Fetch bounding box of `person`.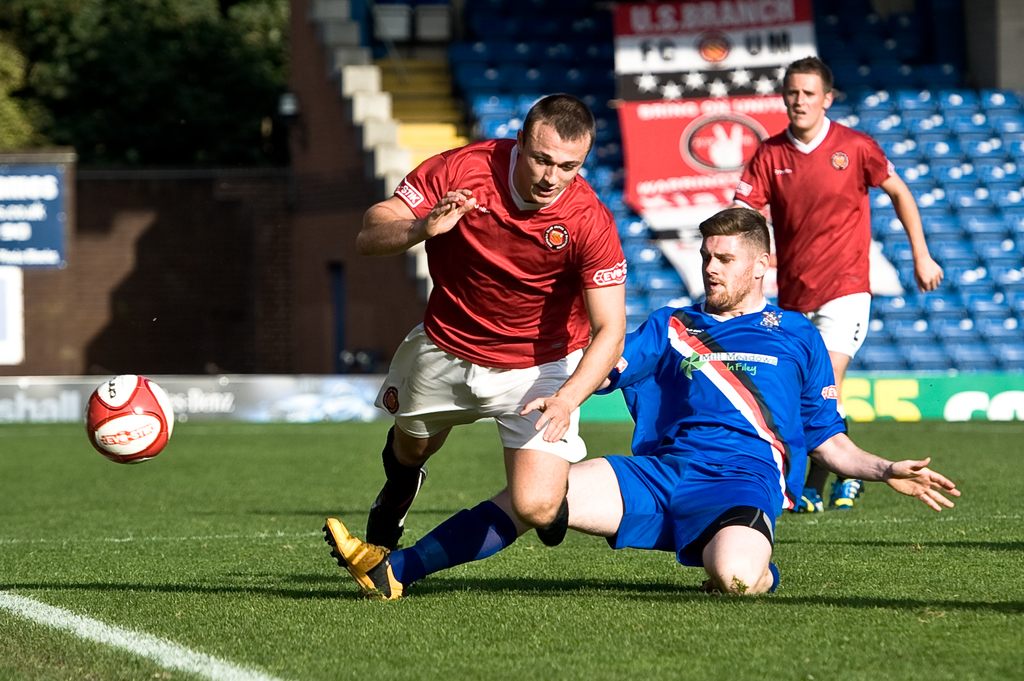
Bbox: 355, 95, 624, 543.
